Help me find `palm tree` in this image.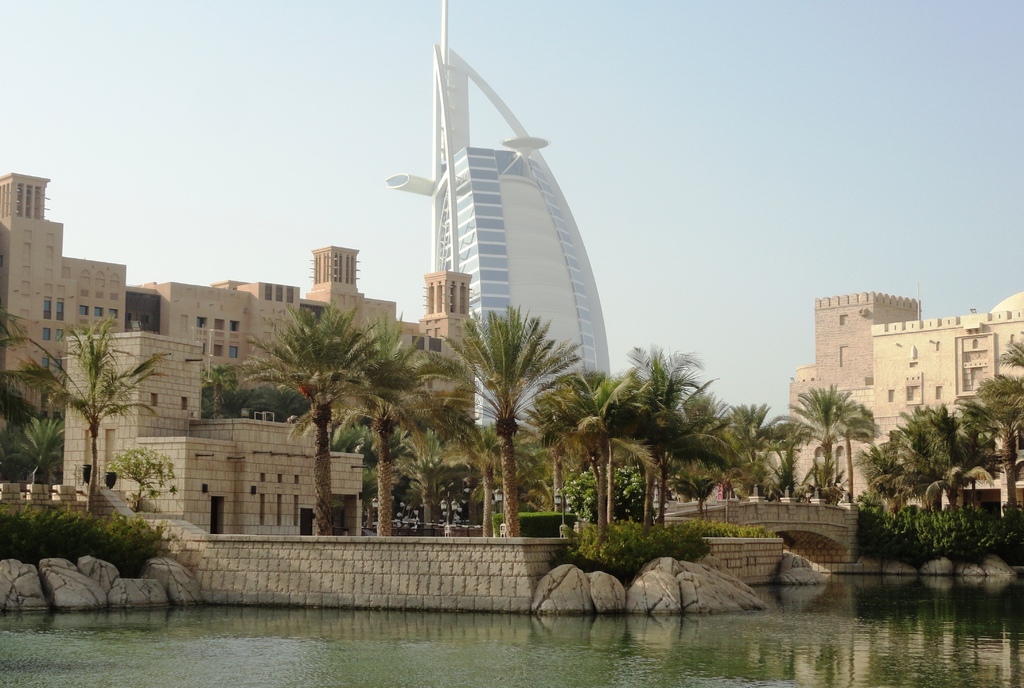
Found it: <box>294,308,446,540</box>.
